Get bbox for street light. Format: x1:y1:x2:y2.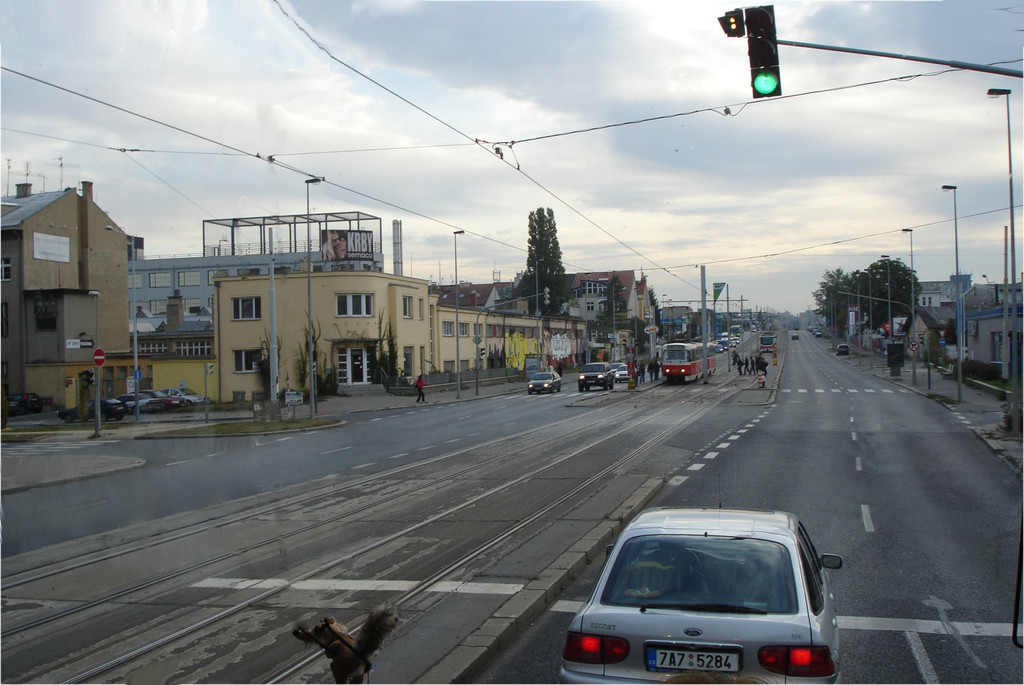
937:179:964:403.
